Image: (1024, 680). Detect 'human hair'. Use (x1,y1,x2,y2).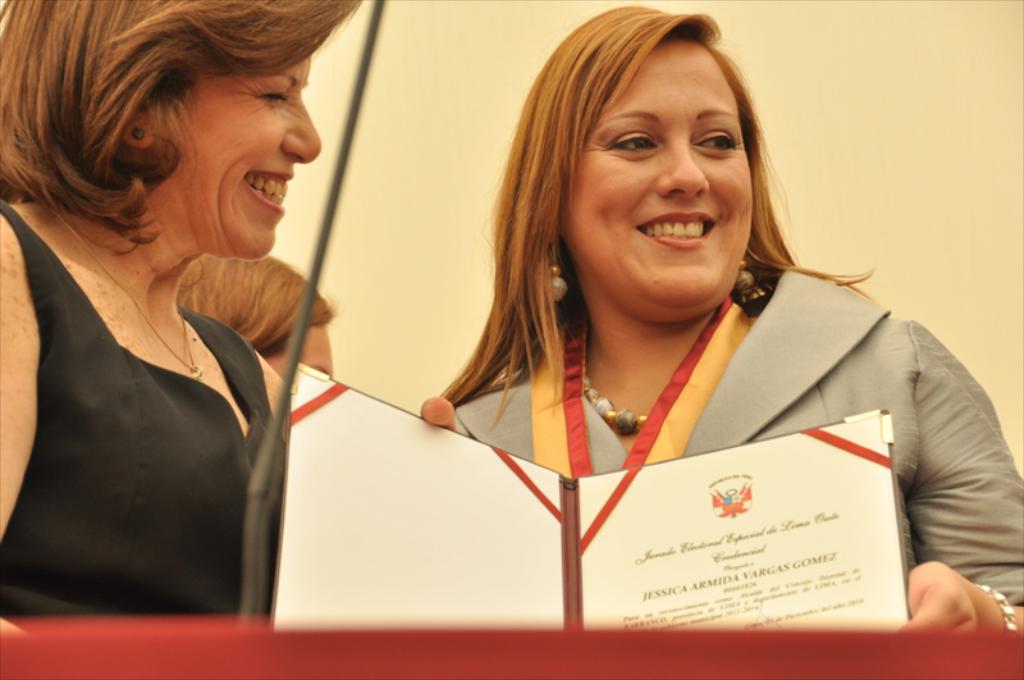
(0,0,366,264).
